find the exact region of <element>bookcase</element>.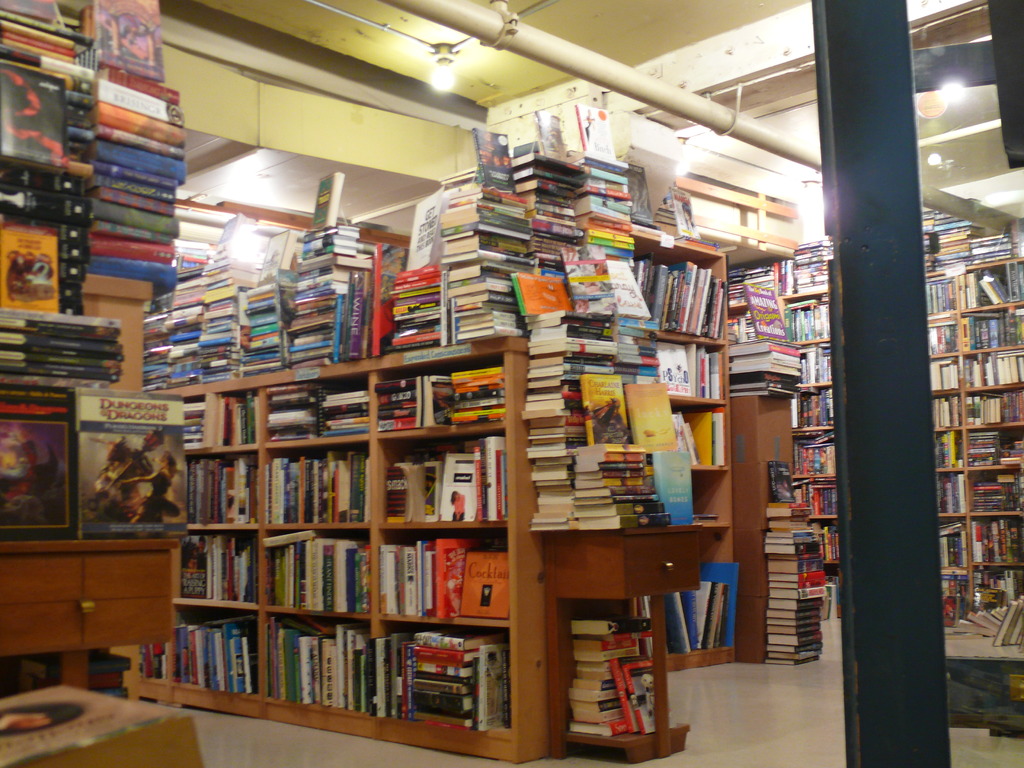
Exact region: l=124, t=334, r=680, b=762.
